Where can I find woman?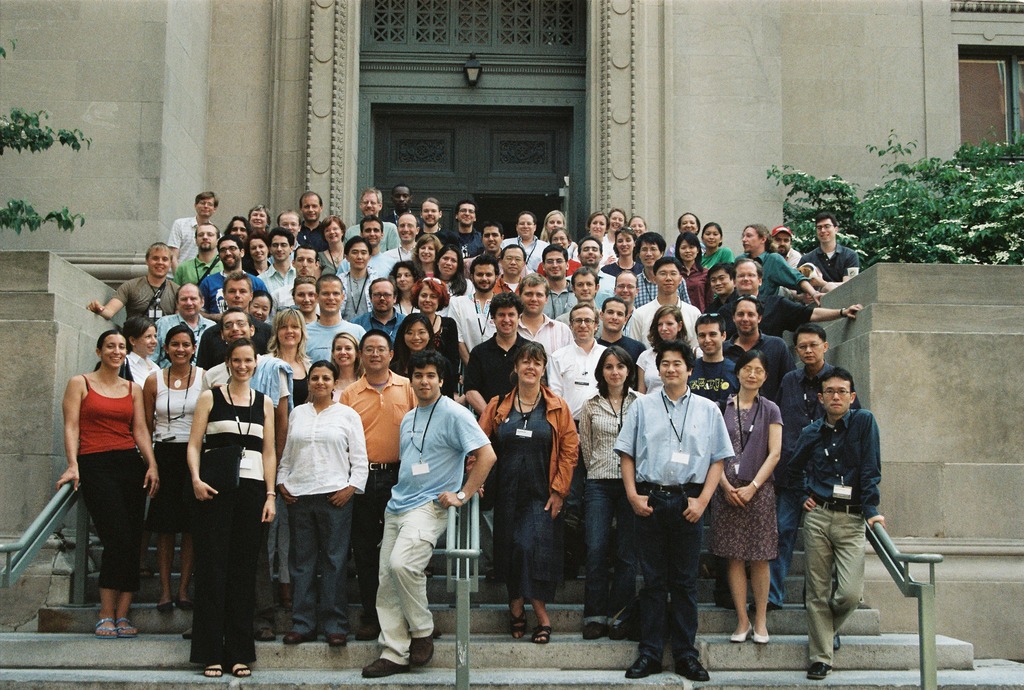
You can find it at <region>630, 302, 701, 397</region>.
